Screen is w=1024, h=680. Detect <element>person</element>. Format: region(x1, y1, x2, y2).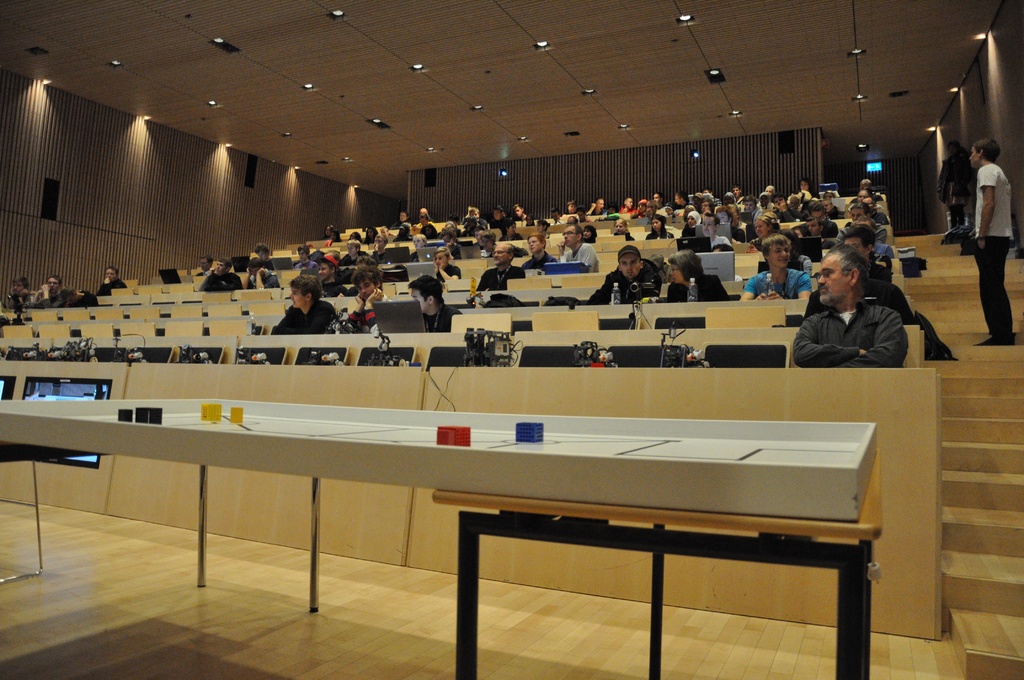
region(41, 271, 67, 311).
